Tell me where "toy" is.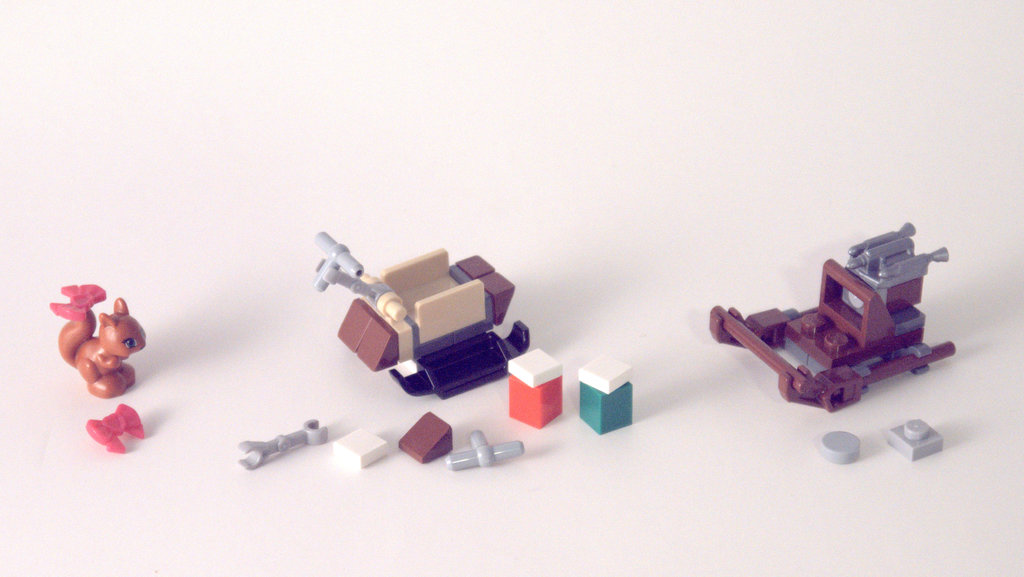
"toy" is at bbox=[445, 430, 524, 467].
